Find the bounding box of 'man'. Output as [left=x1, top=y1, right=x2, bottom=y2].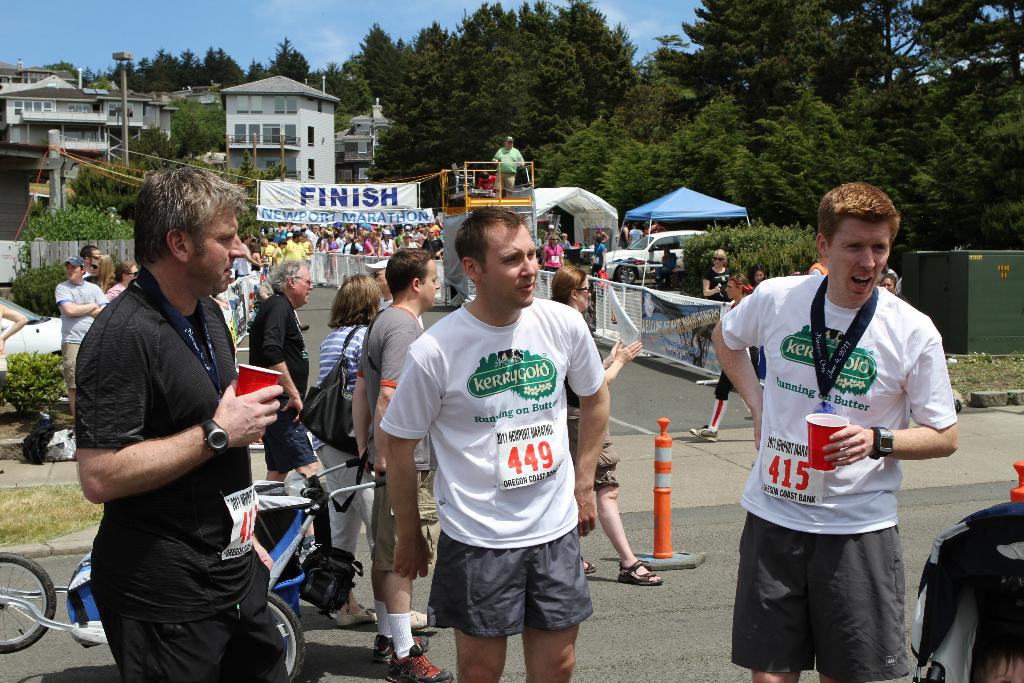
[left=378, top=205, right=615, bottom=682].
